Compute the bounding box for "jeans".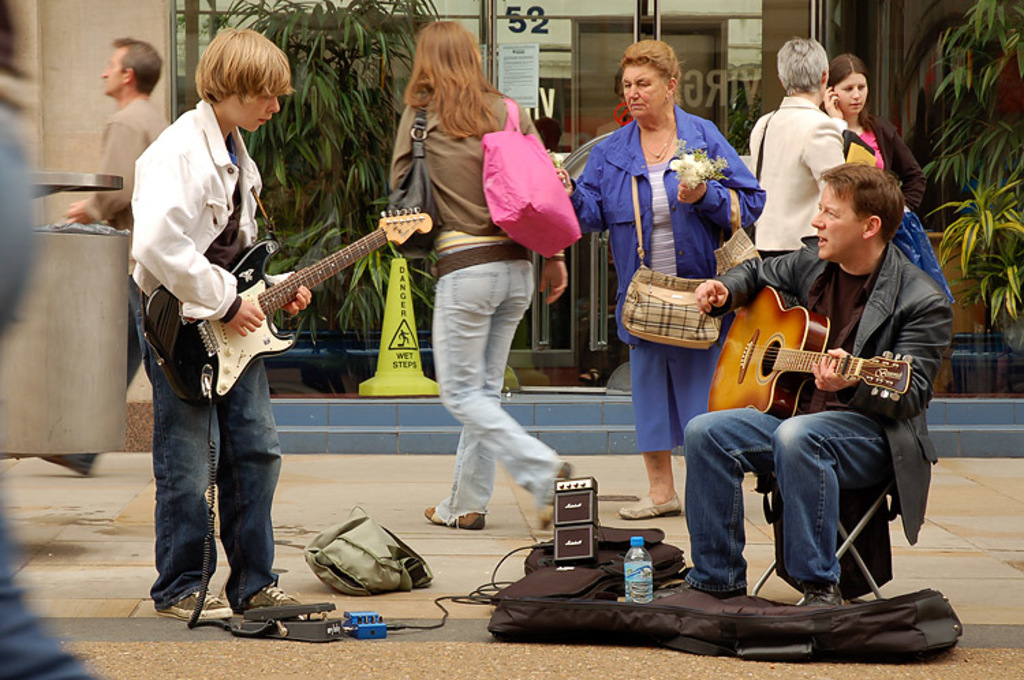
<region>0, 515, 93, 679</region>.
